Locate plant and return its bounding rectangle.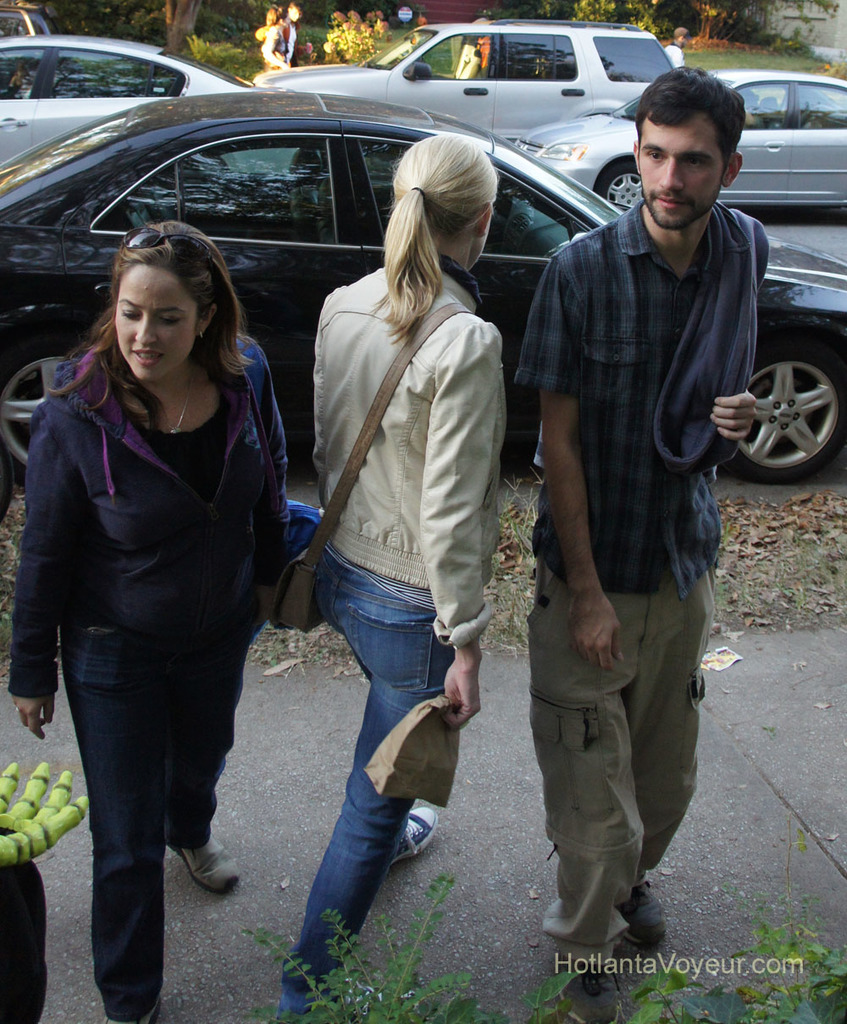
detection(490, 0, 834, 48).
